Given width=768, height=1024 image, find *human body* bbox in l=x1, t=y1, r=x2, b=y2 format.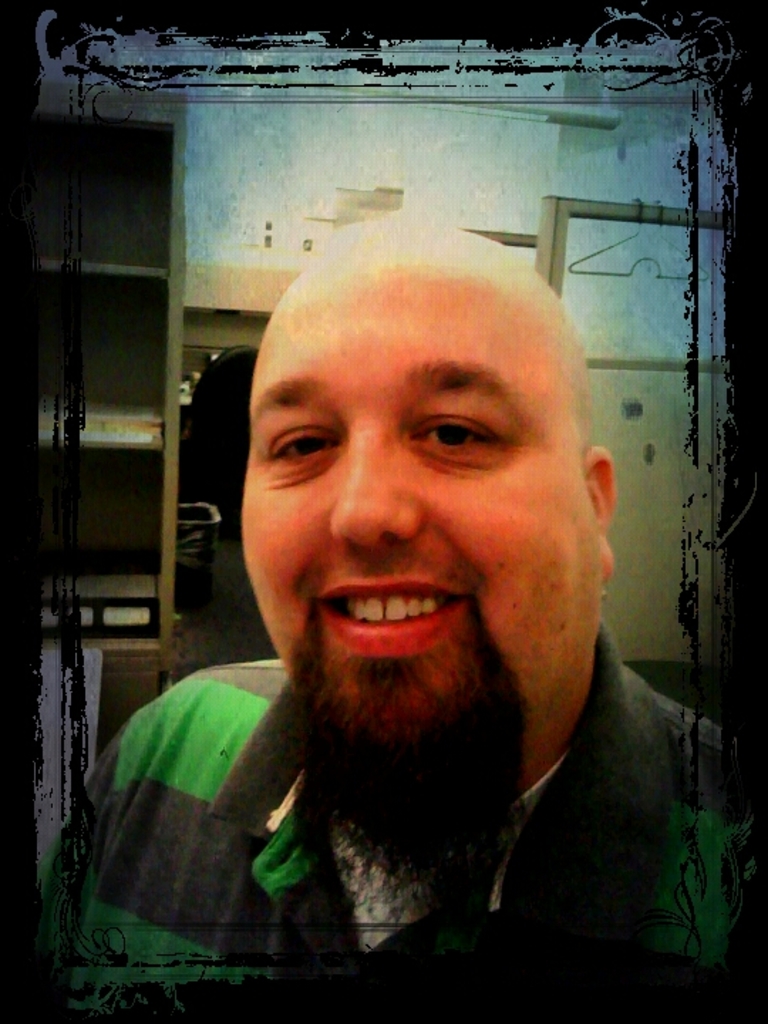
l=138, t=222, r=694, b=949.
